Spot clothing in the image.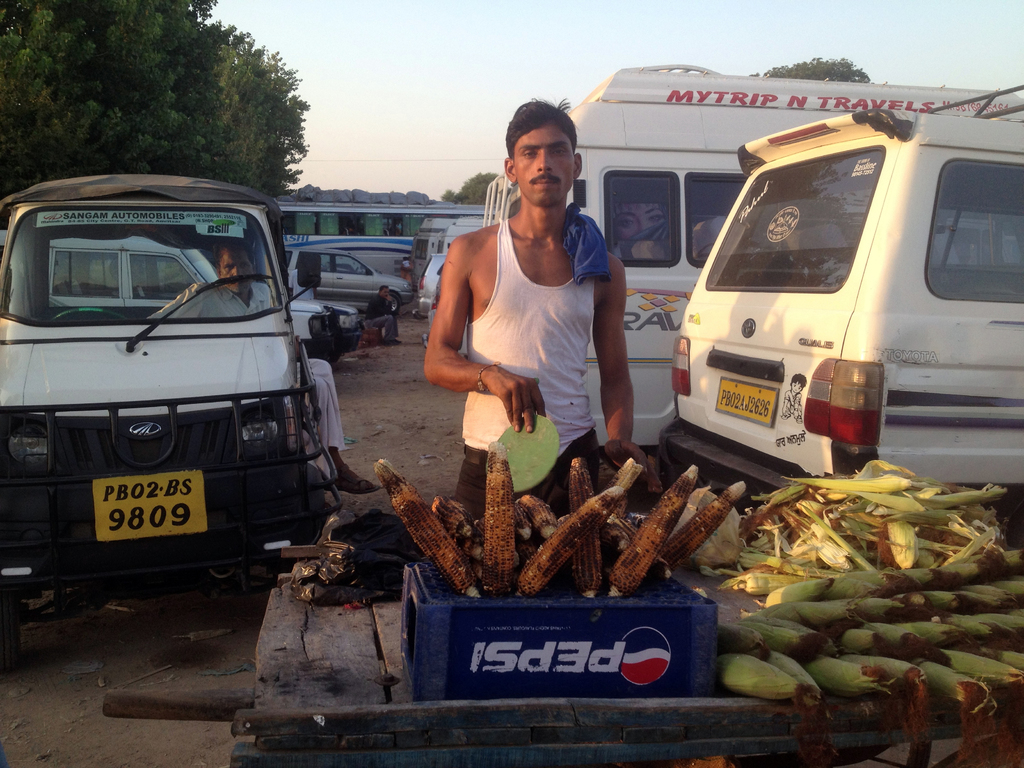
clothing found at <box>145,278,344,447</box>.
